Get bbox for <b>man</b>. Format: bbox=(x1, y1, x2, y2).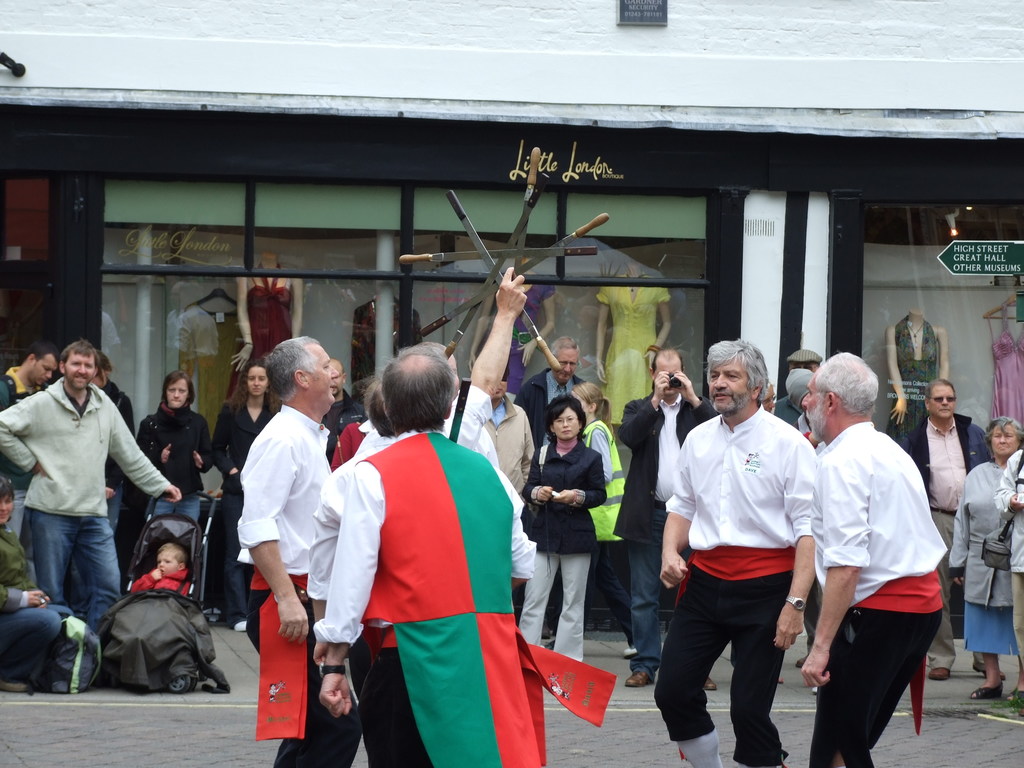
bbox=(800, 348, 949, 767).
